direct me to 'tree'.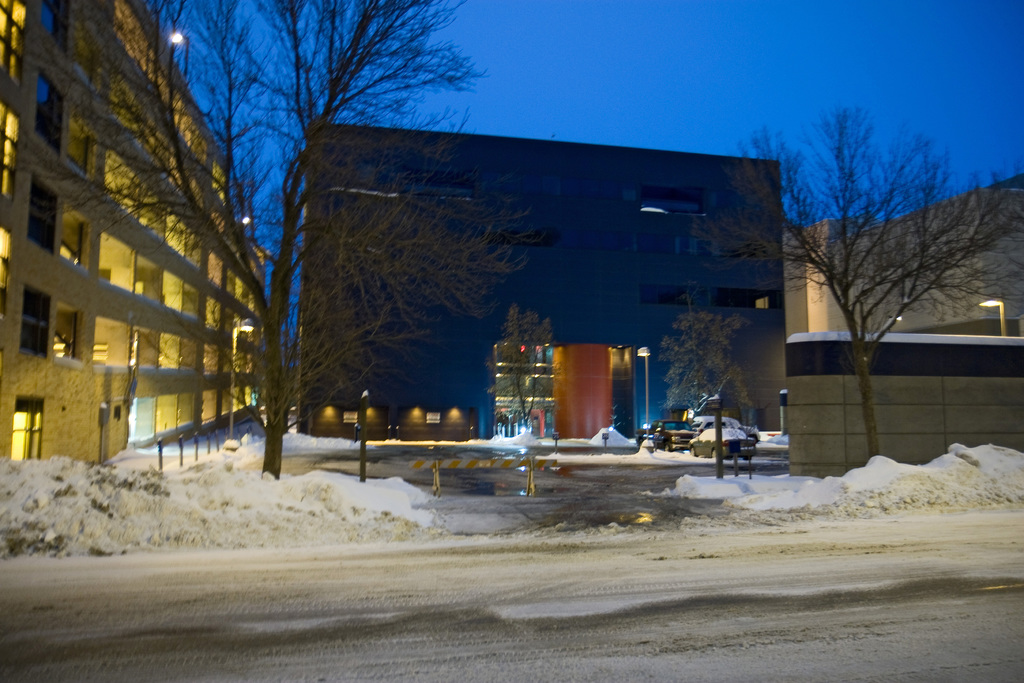
Direction: x1=652, y1=301, x2=764, y2=488.
